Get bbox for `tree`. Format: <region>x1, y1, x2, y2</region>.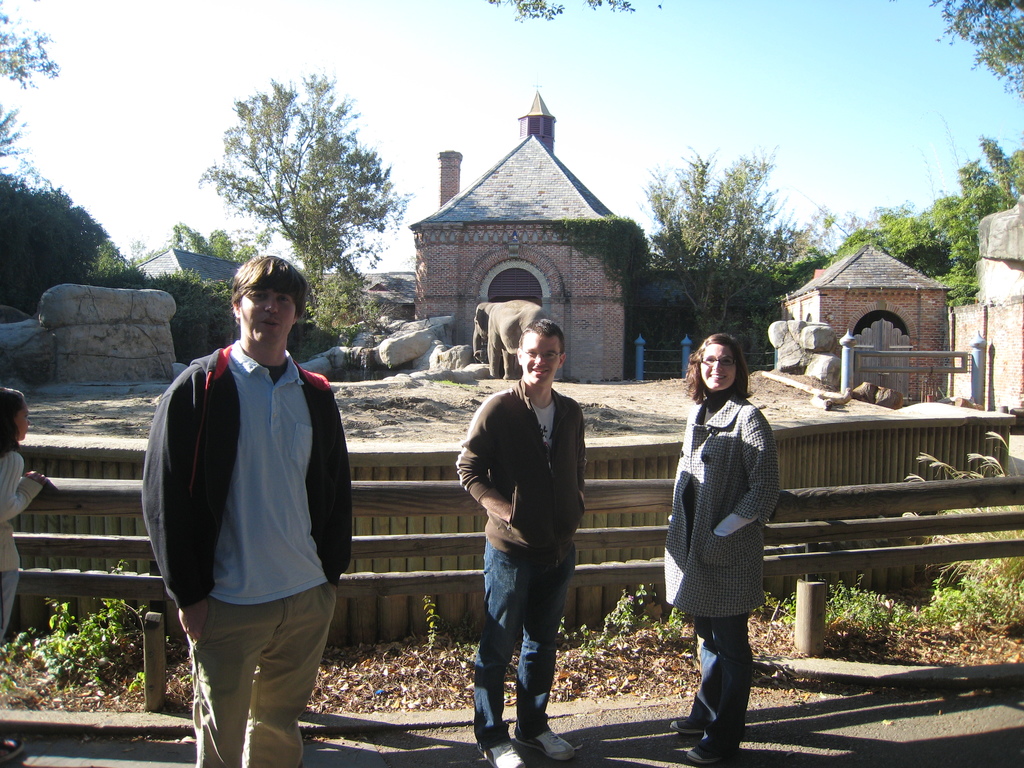
<region>0, 0, 158, 314</region>.
